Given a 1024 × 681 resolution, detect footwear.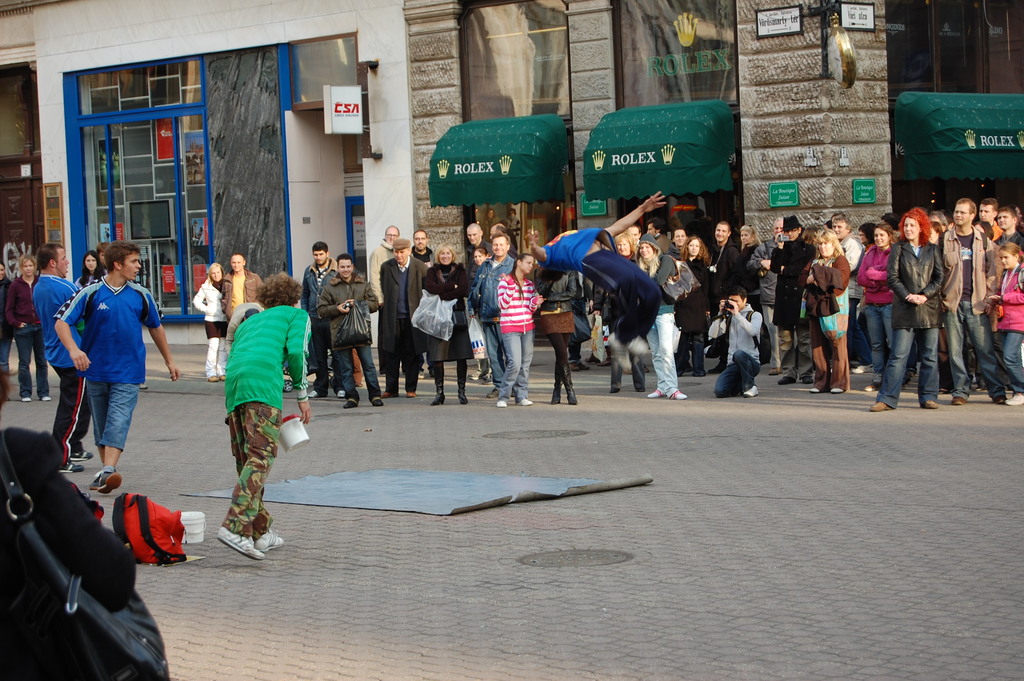
l=456, t=363, r=466, b=404.
